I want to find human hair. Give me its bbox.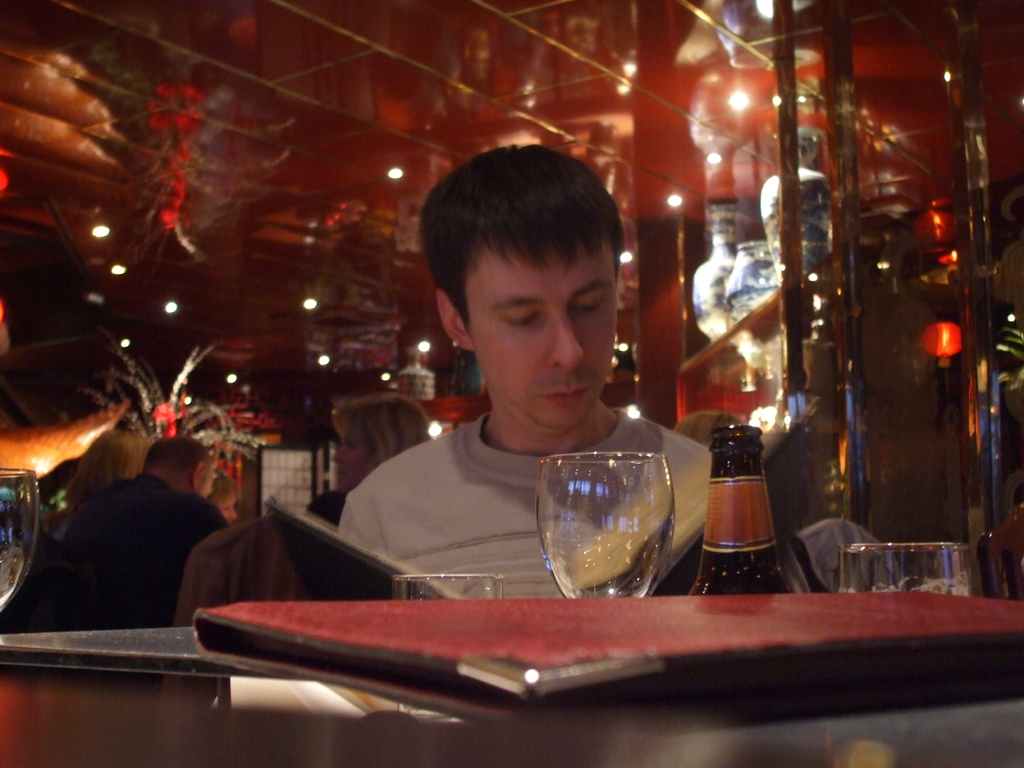
419 143 625 338.
